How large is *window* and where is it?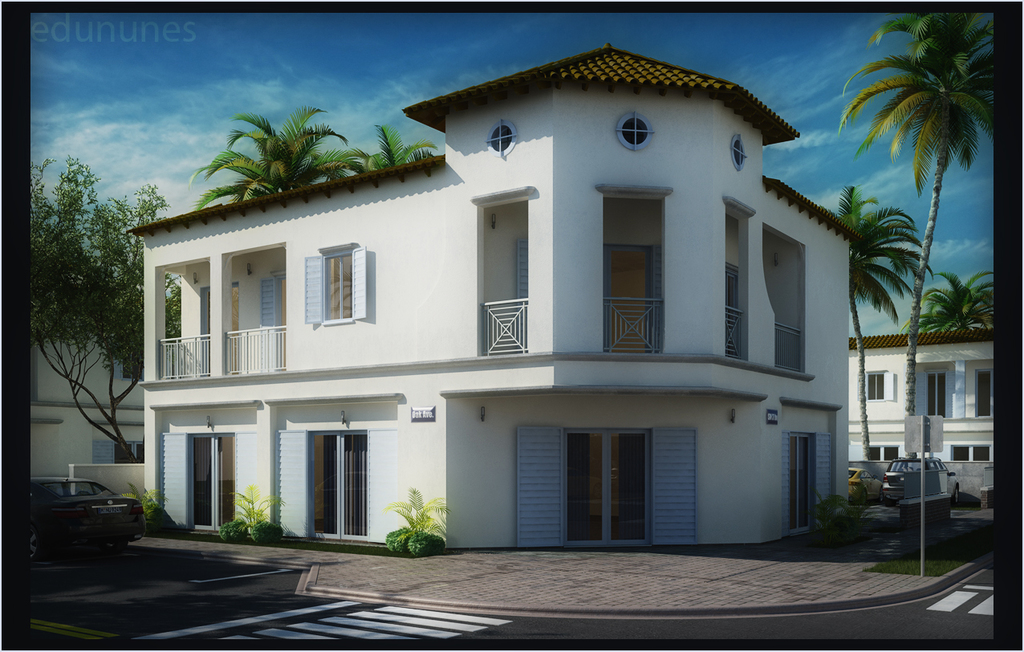
Bounding box: box(259, 276, 287, 332).
